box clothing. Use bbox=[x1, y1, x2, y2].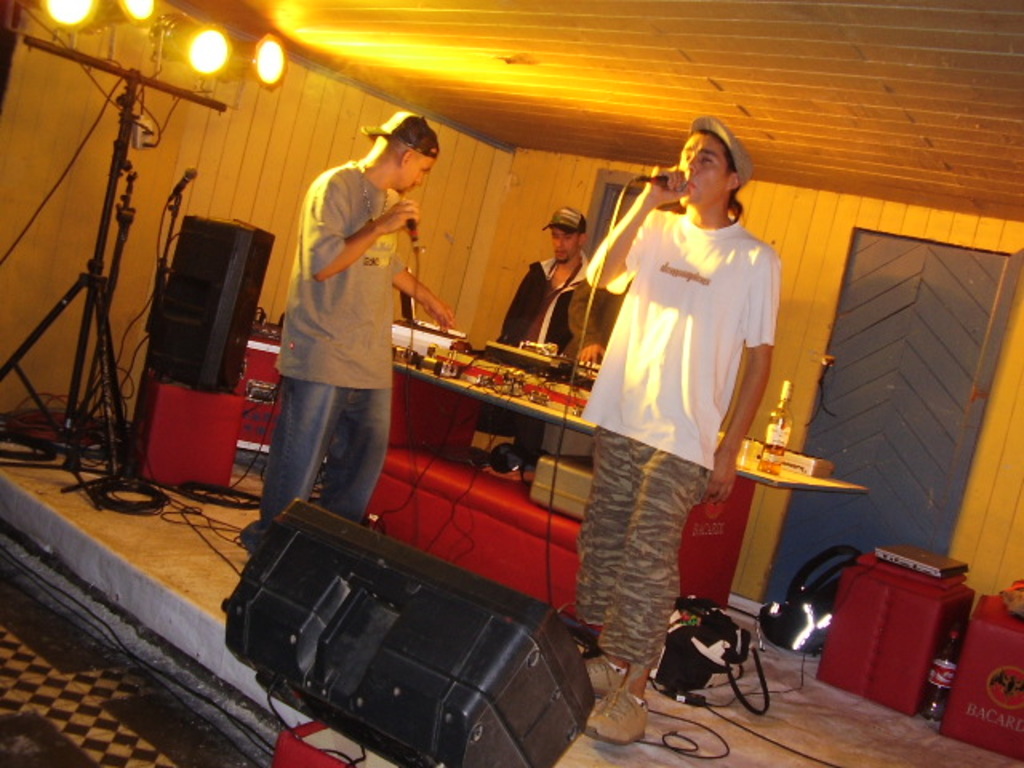
bbox=[248, 366, 394, 544].
